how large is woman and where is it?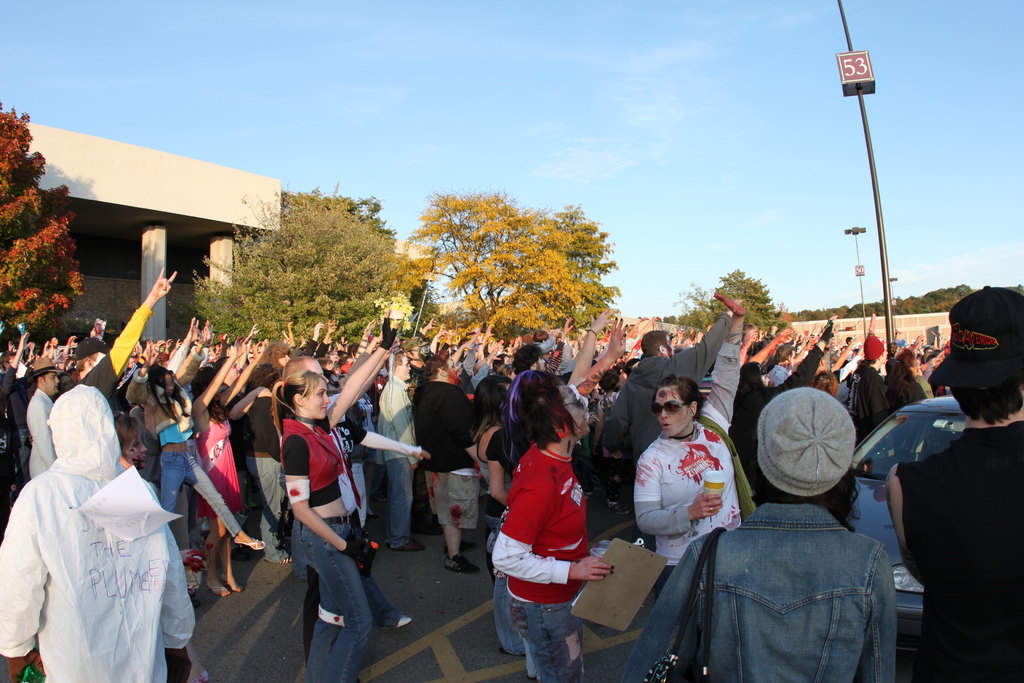
Bounding box: bbox=(463, 315, 631, 657).
